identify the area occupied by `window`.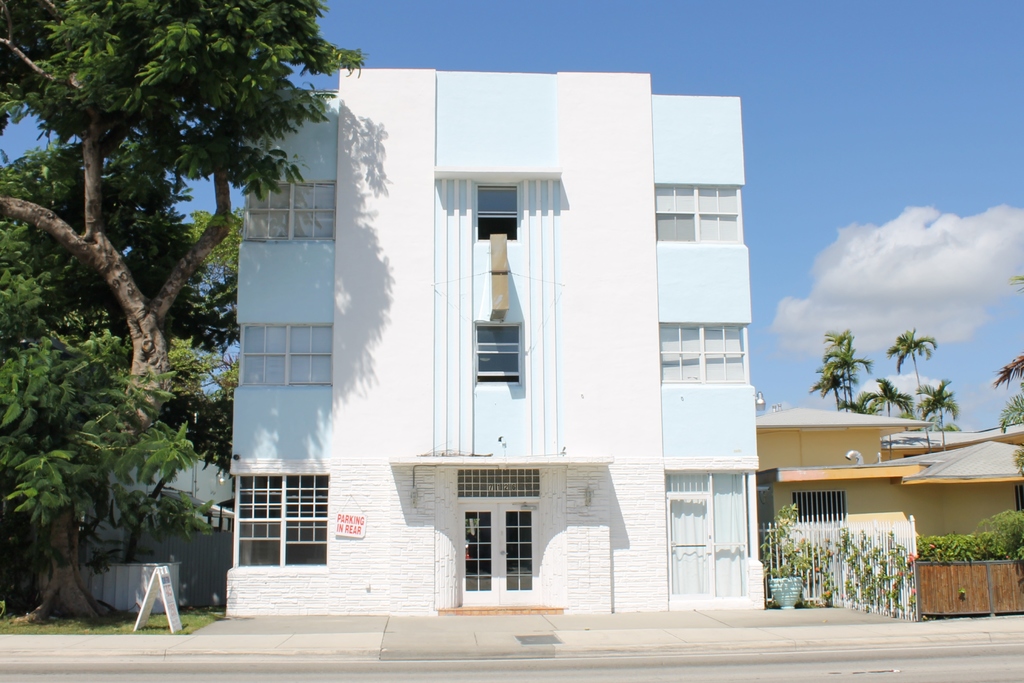
Area: locate(655, 186, 744, 242).
